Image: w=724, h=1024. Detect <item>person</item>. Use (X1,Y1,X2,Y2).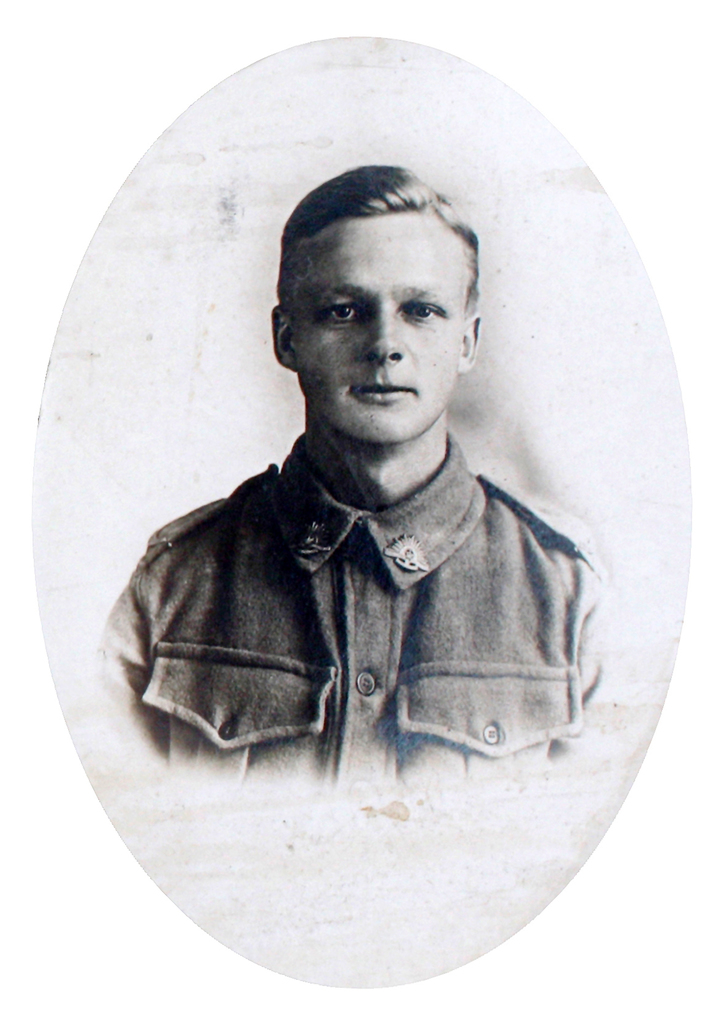
(93,157,602,784).
